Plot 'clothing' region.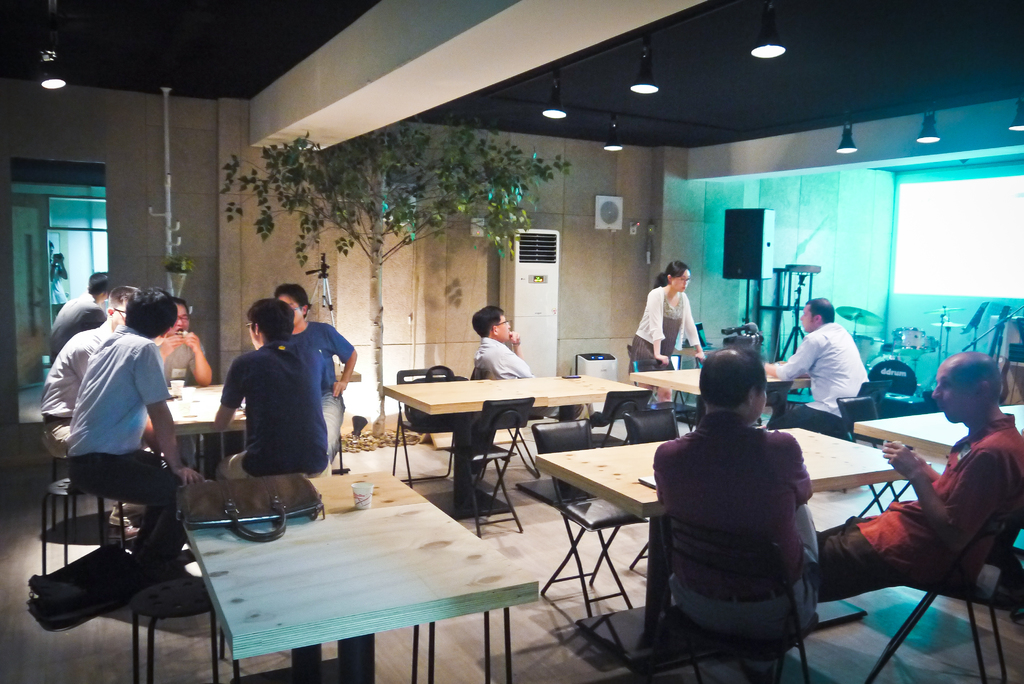
Plotted at bbox=(54, 289, 114, 358).
